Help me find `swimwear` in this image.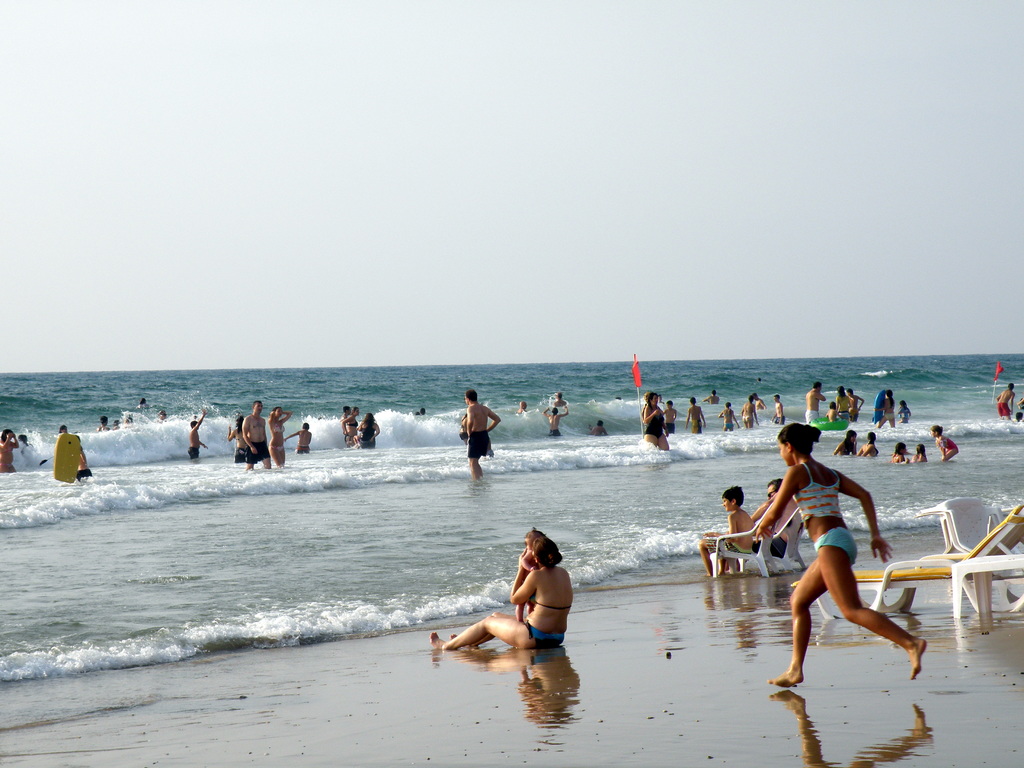
Found it: locate(807, 524, 866, 571).
